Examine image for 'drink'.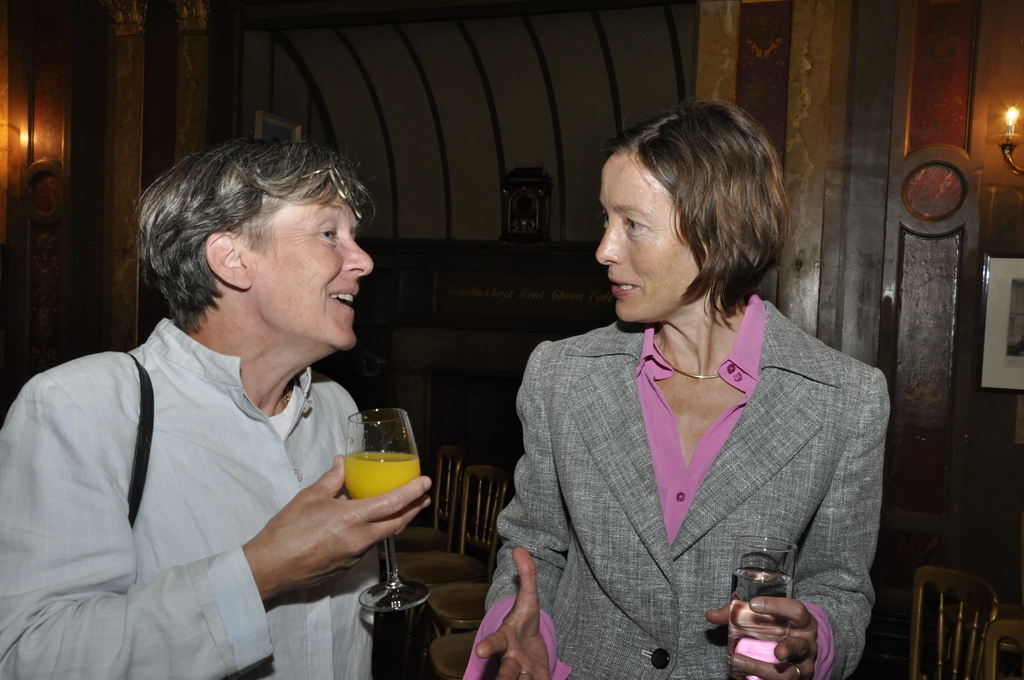
Examination result: [left=732, top=534, right=796, bottom=679].
